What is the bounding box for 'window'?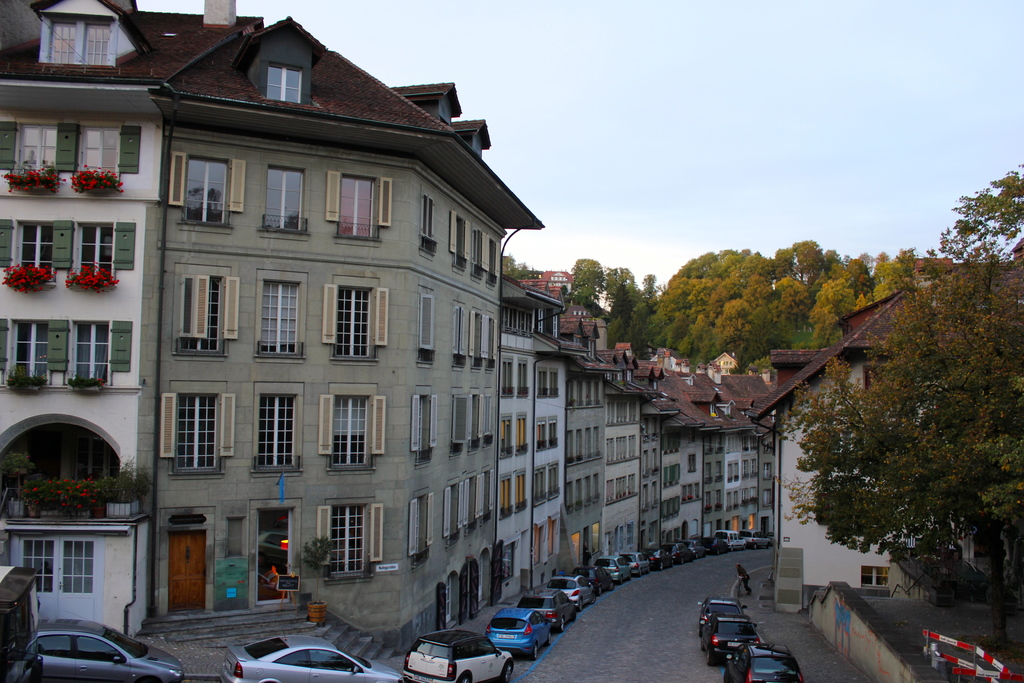
(left=264, top=62, right=307, bottom=103).
